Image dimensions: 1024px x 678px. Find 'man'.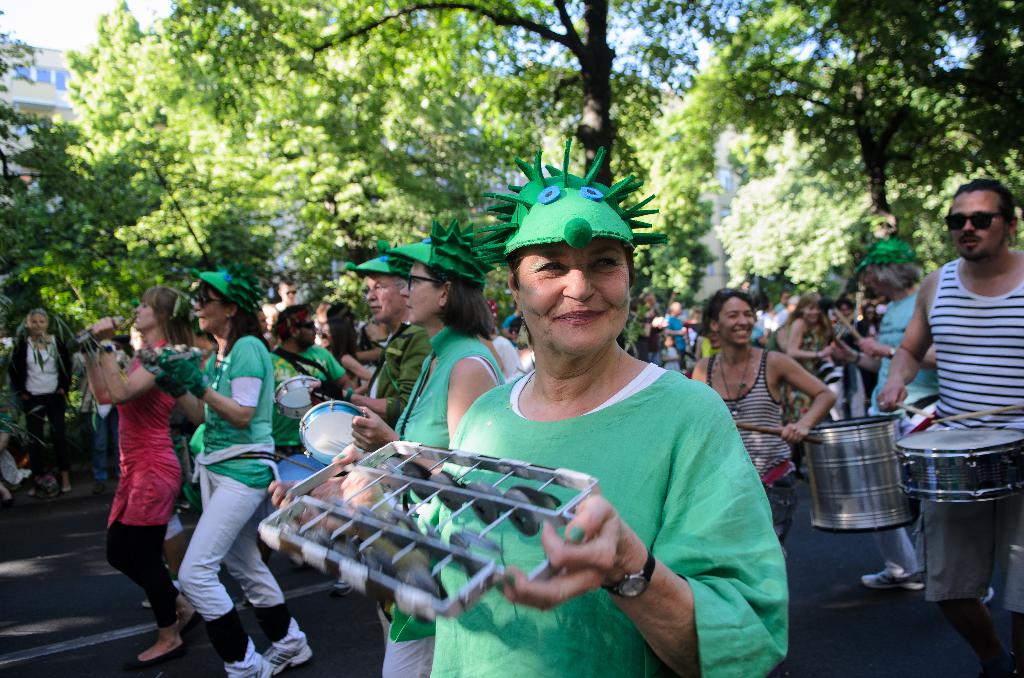
262 304 352 560.
